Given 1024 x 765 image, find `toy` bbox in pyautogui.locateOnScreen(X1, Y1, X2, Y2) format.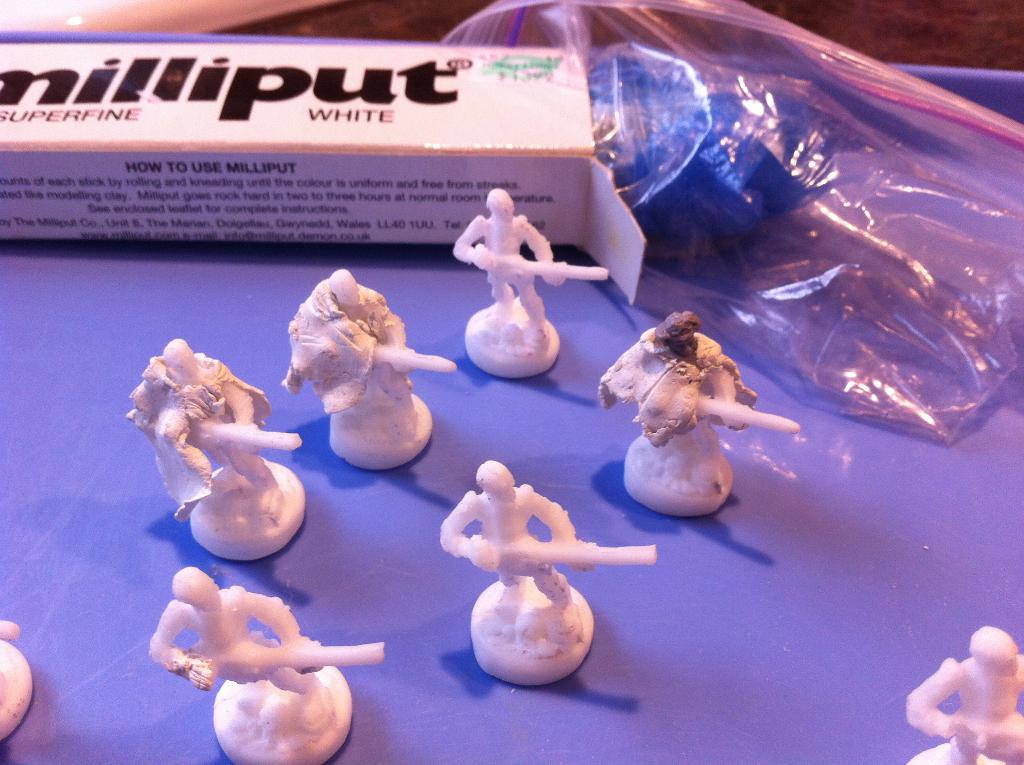
pyautogui.locateOnScreen(573, 300, 794, 521).
